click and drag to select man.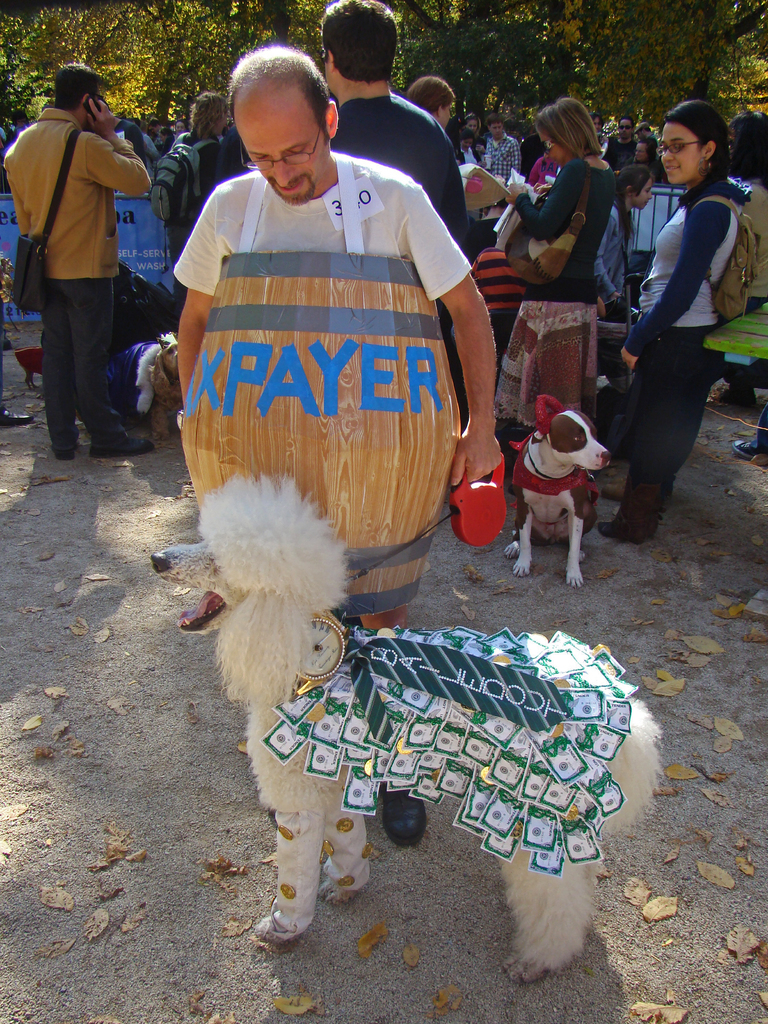
Selection: box=[157, 39, 515, 854].
